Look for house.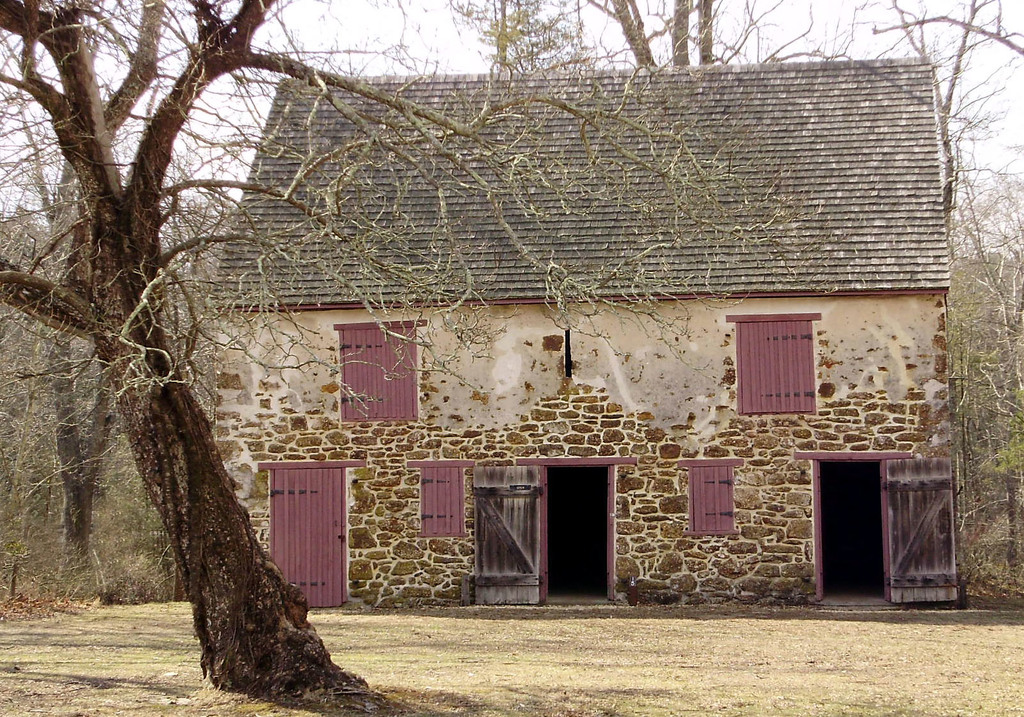
Found: detection(192, 51, 977, 613).
